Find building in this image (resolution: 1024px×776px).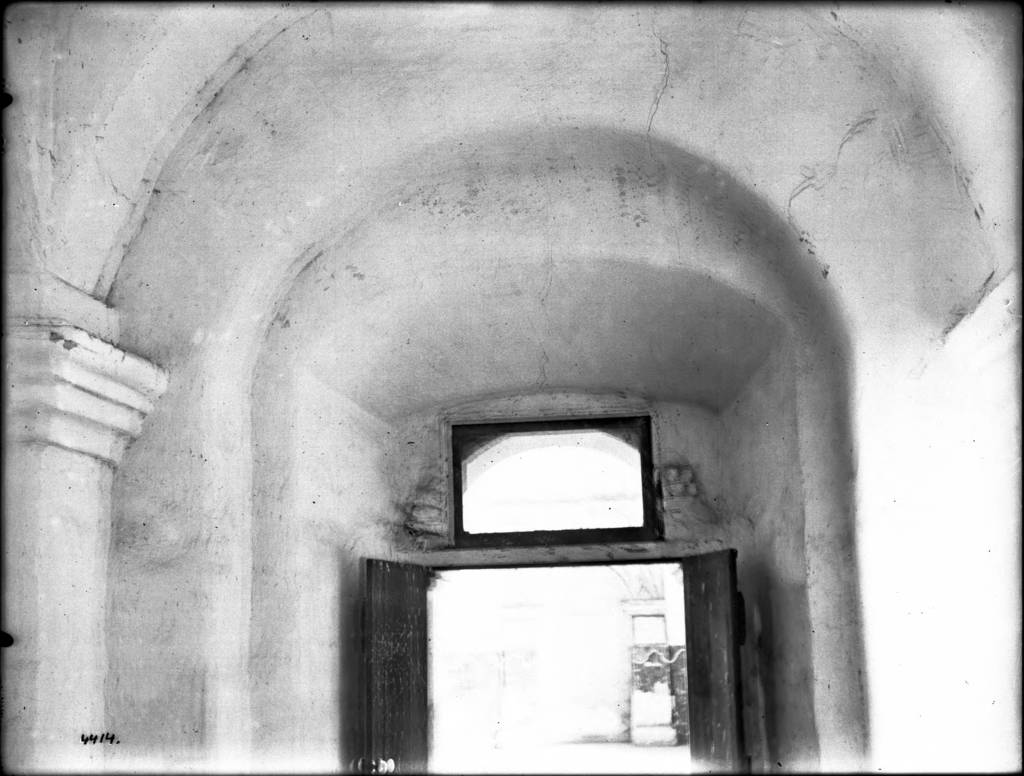
locate(0, 0, 1023, 775).
